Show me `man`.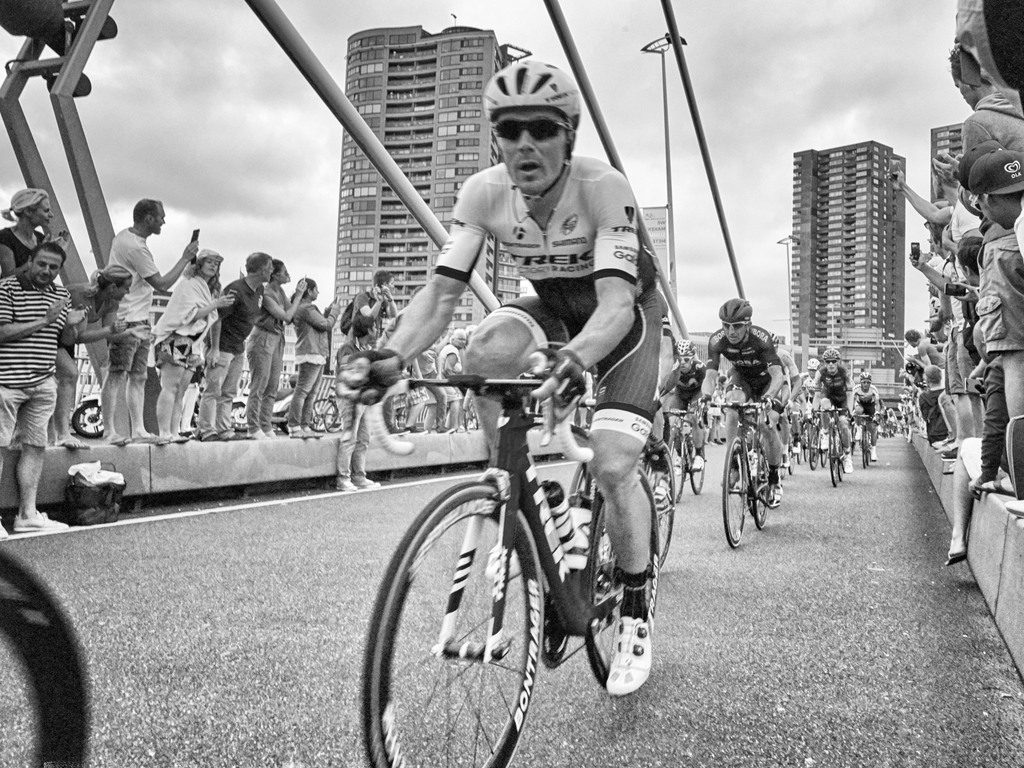
`man` is here: bbox=[412, 80, 678, 586].
